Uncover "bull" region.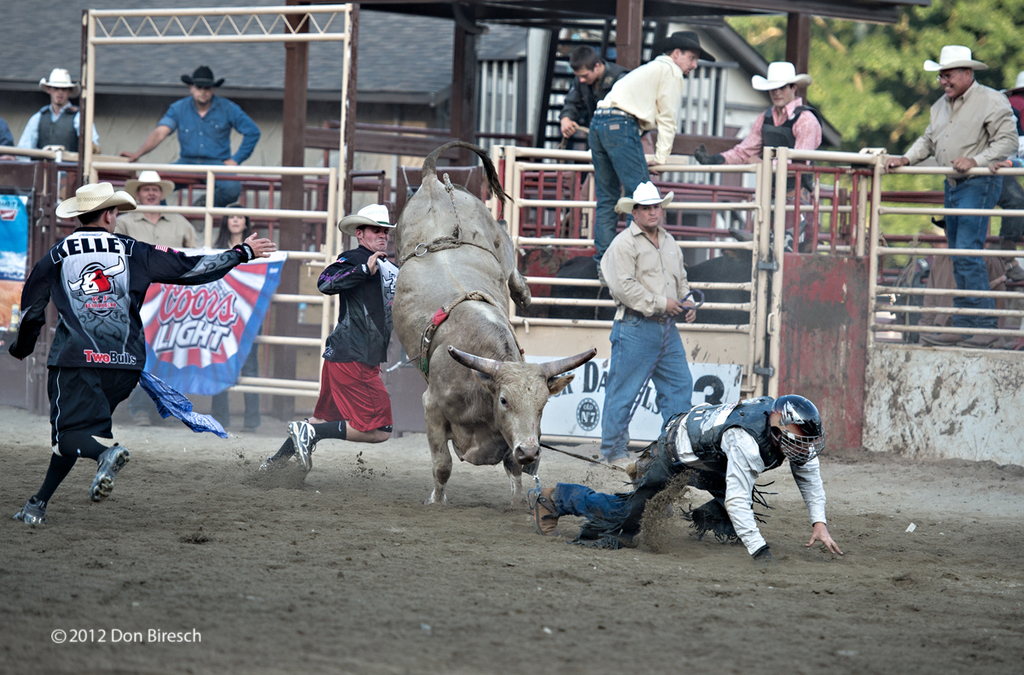
Uncovered: [x1=393, y1=137, x2=599, y2=505].
